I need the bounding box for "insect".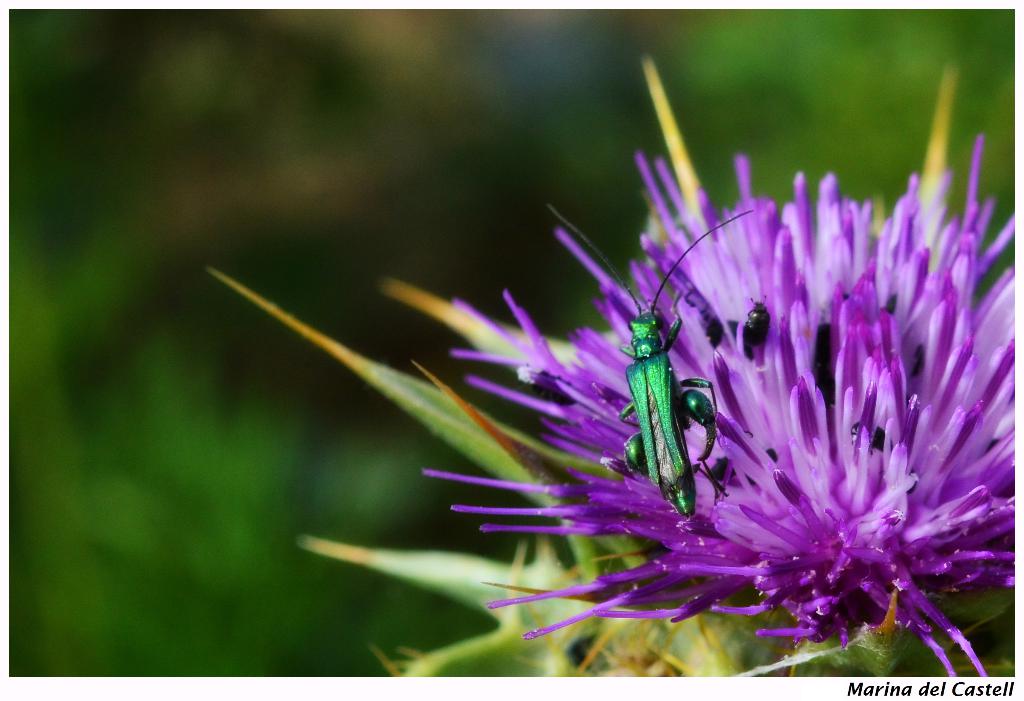
Here it is: {"left": 745, "top": 294, "right": 771, "bottom": 346}.
